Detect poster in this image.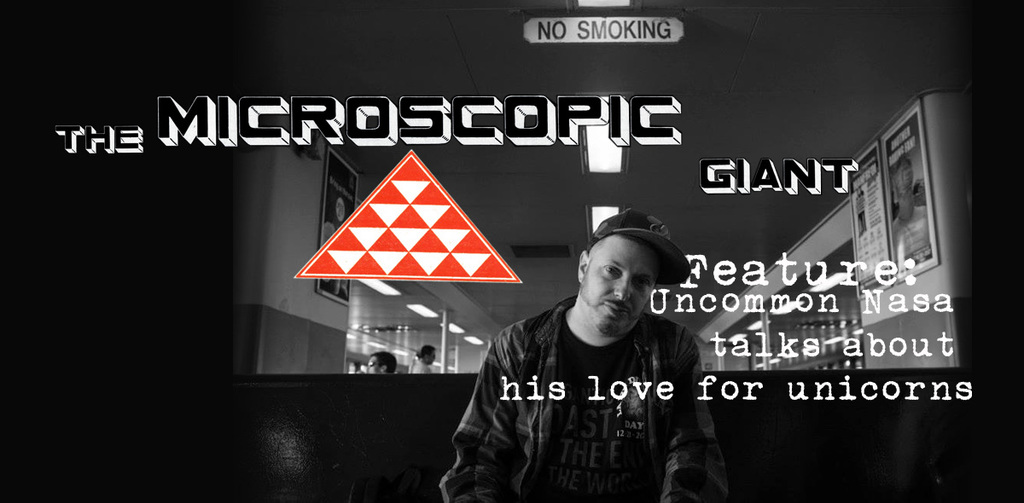
Detection: Rect(0, 0, 1023, 502).
